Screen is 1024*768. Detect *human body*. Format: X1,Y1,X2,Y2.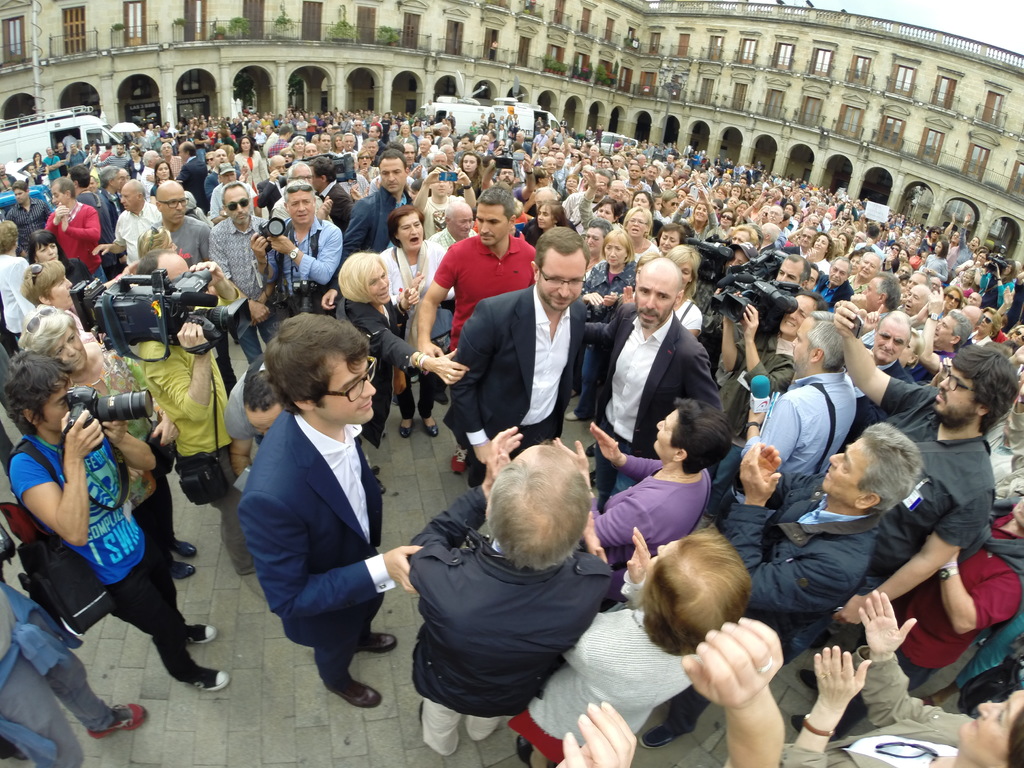
454,229,611,487.
